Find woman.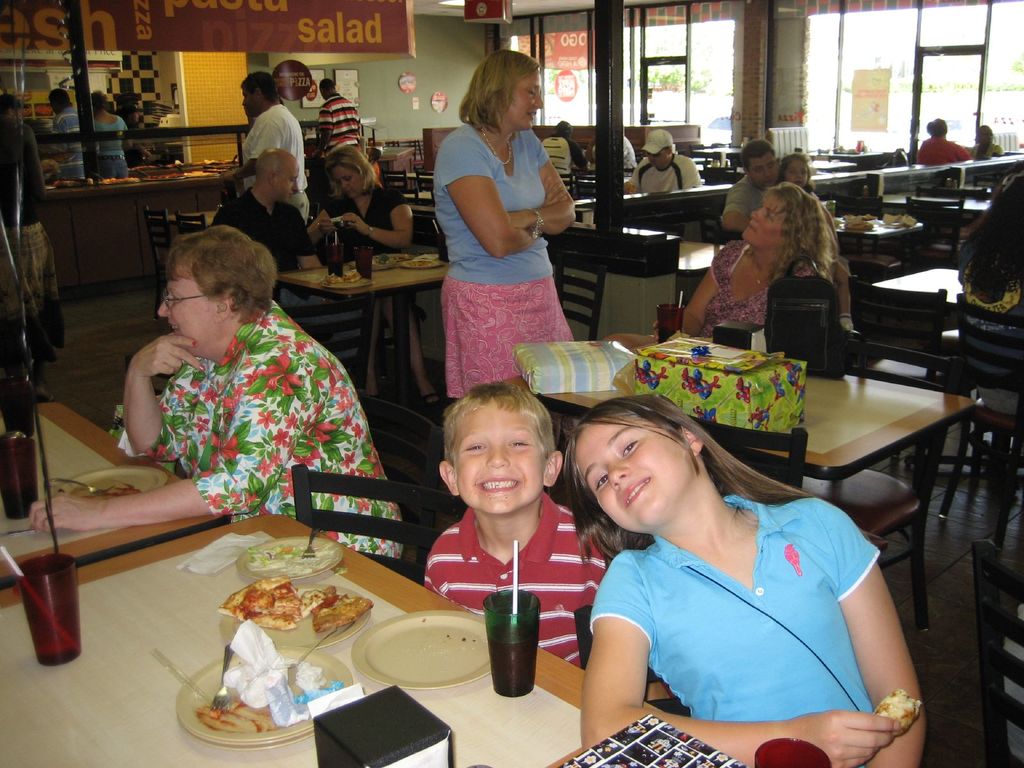
<box>668,179,824,354</box>.
